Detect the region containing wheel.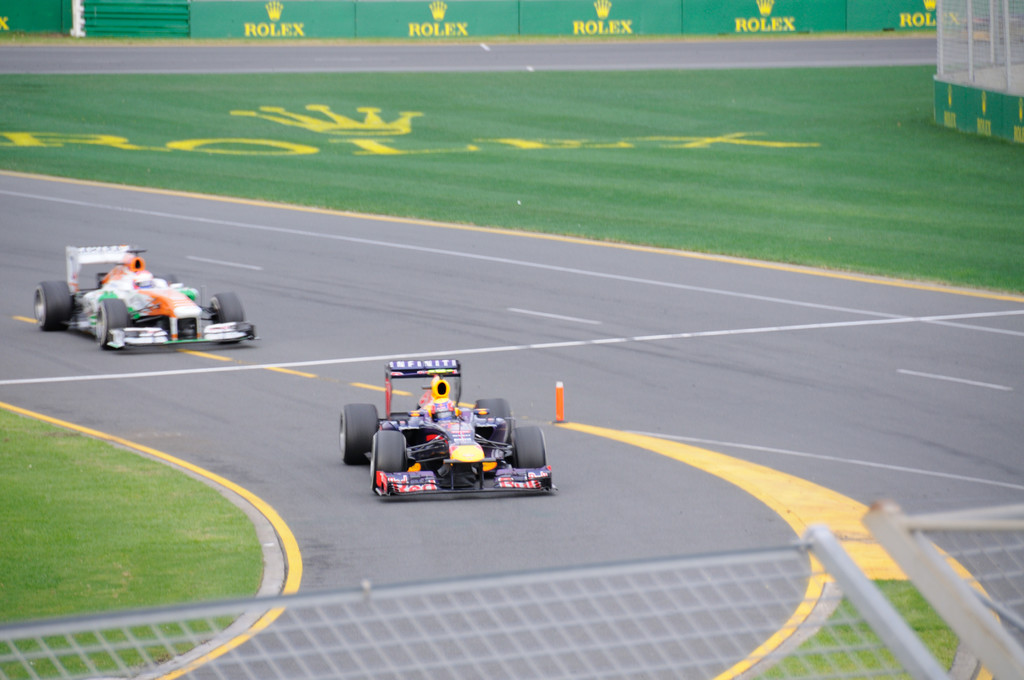
(x1=372, y1=430, x2=406, y2=491).
